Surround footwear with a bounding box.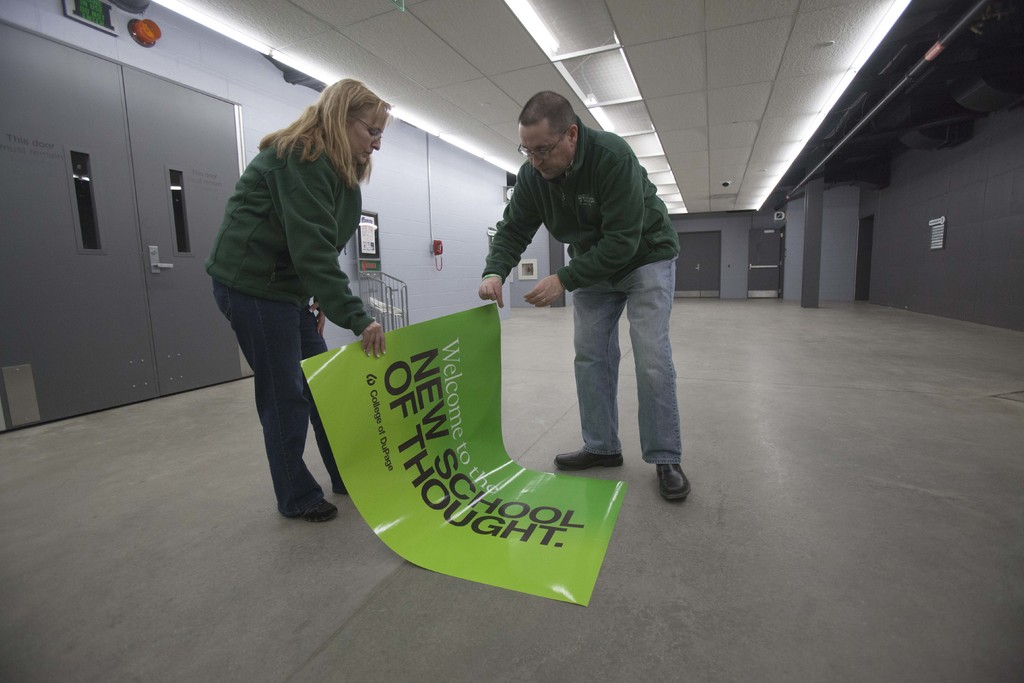
332/482/349/502.
